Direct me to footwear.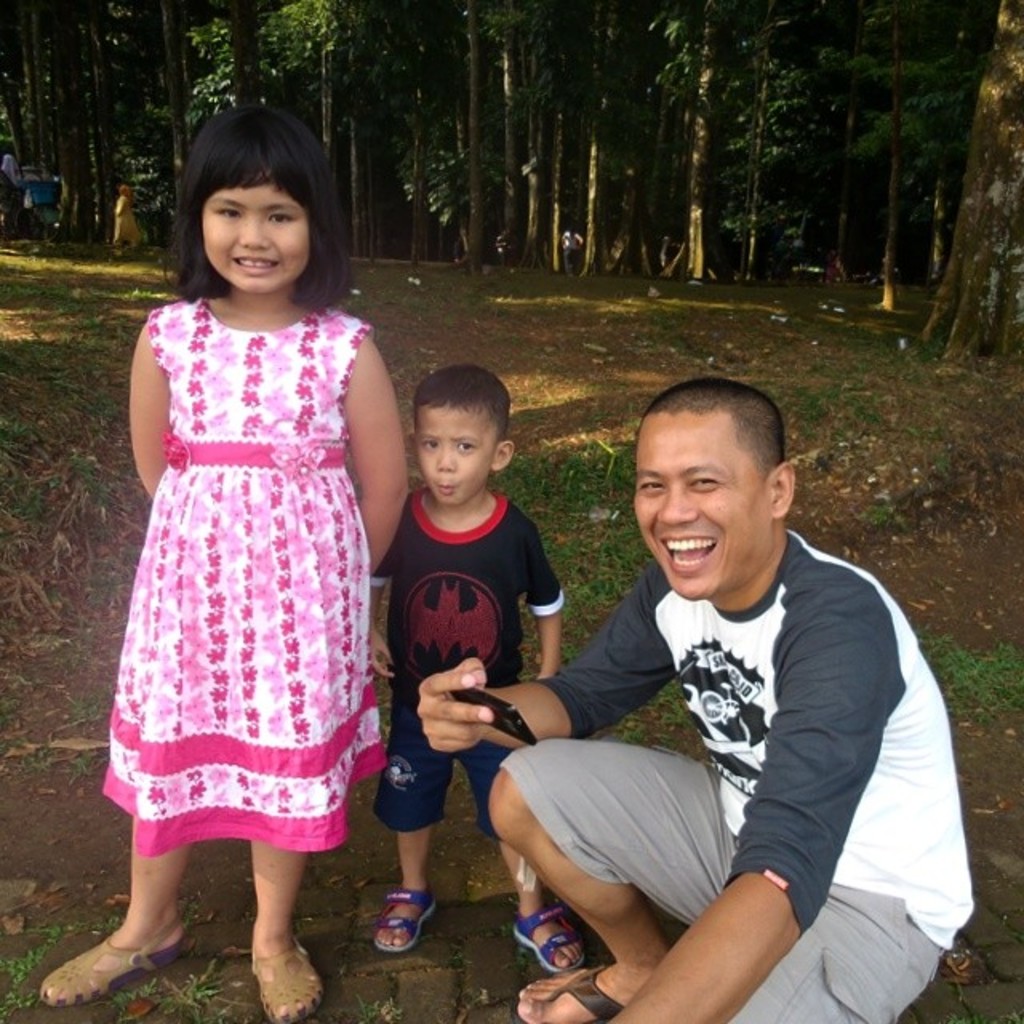
Direction: BBox(251, 931, 318, 1022).
